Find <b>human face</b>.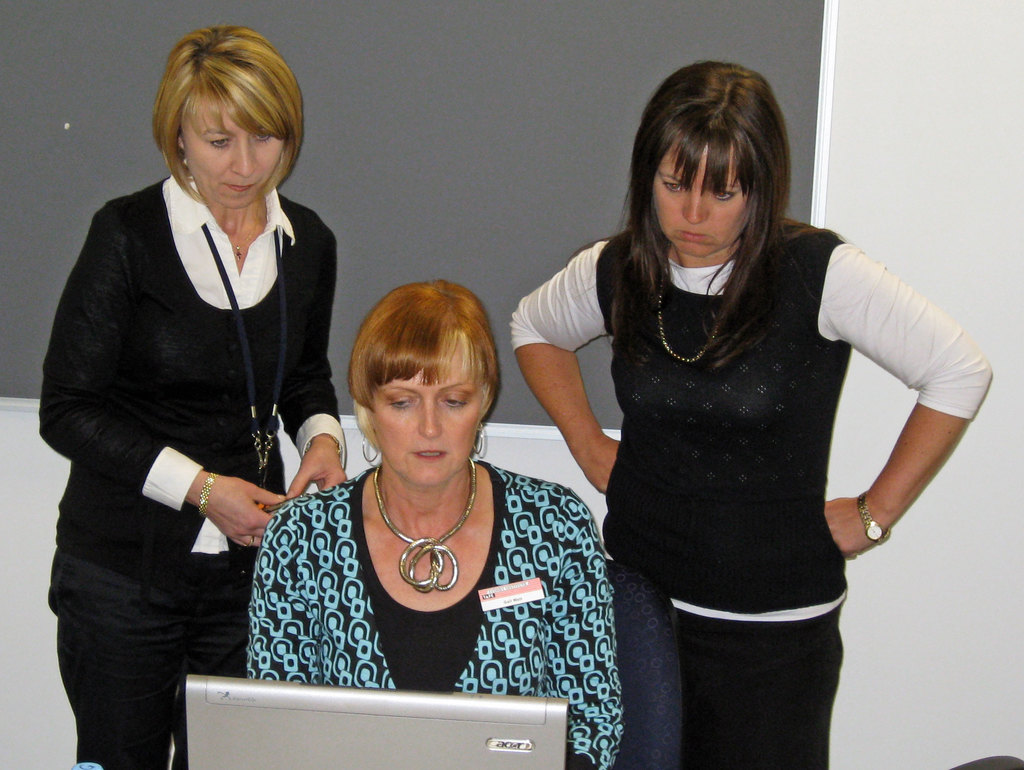
365,364,482,491.
